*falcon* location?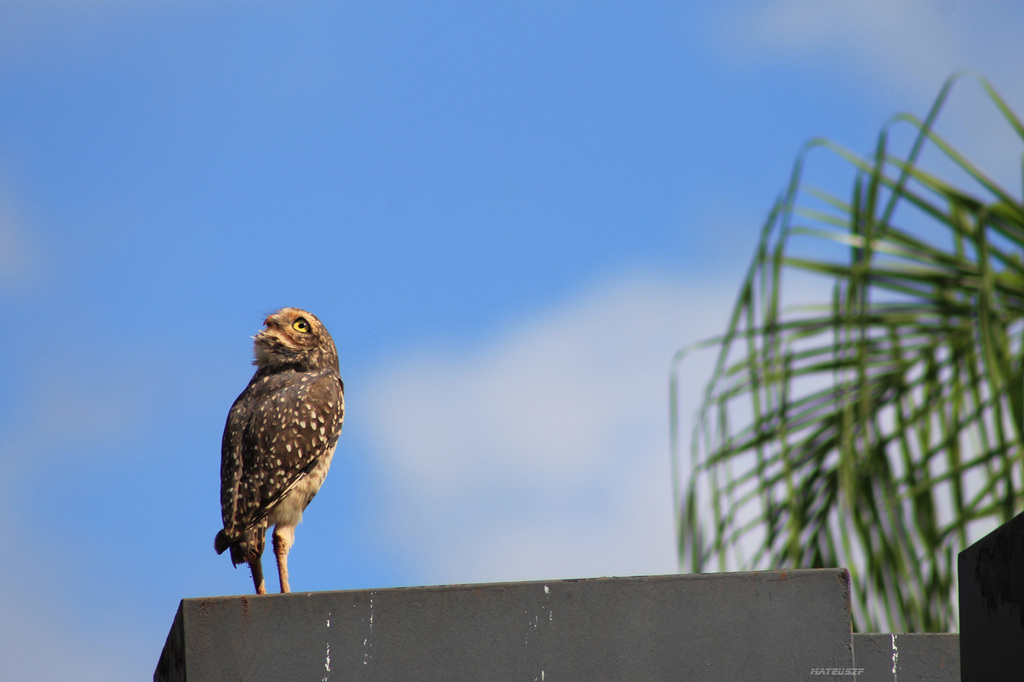
(208, 302, 349, 607)
